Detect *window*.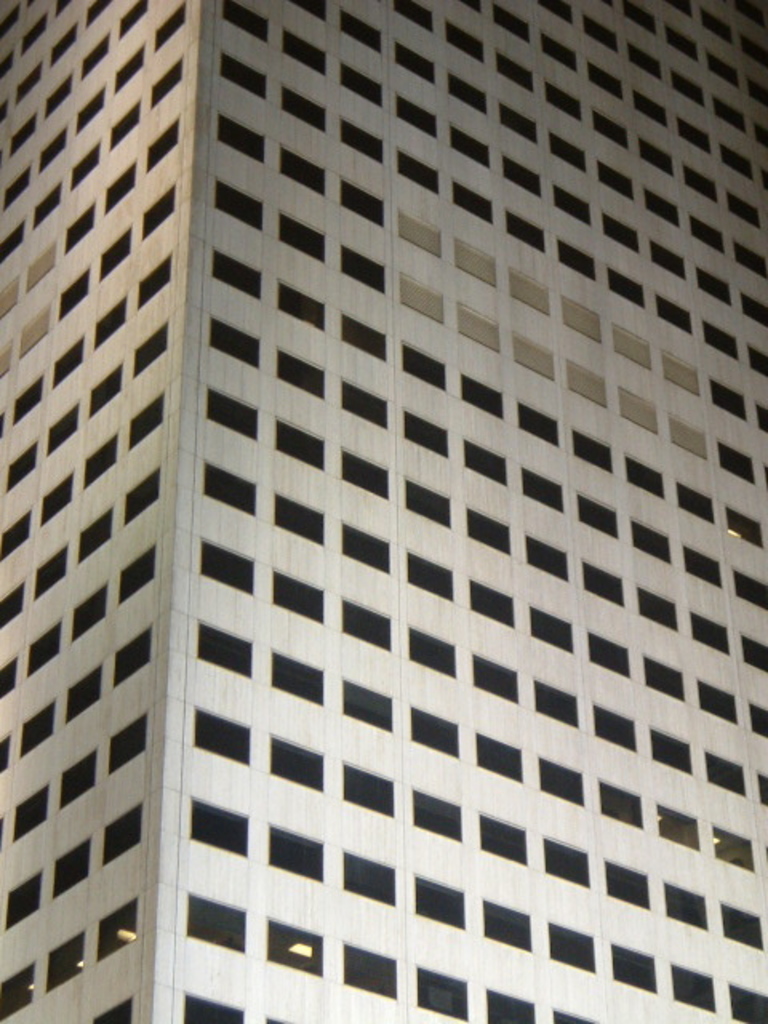
Detected at region(50, 334, 86, 390).
